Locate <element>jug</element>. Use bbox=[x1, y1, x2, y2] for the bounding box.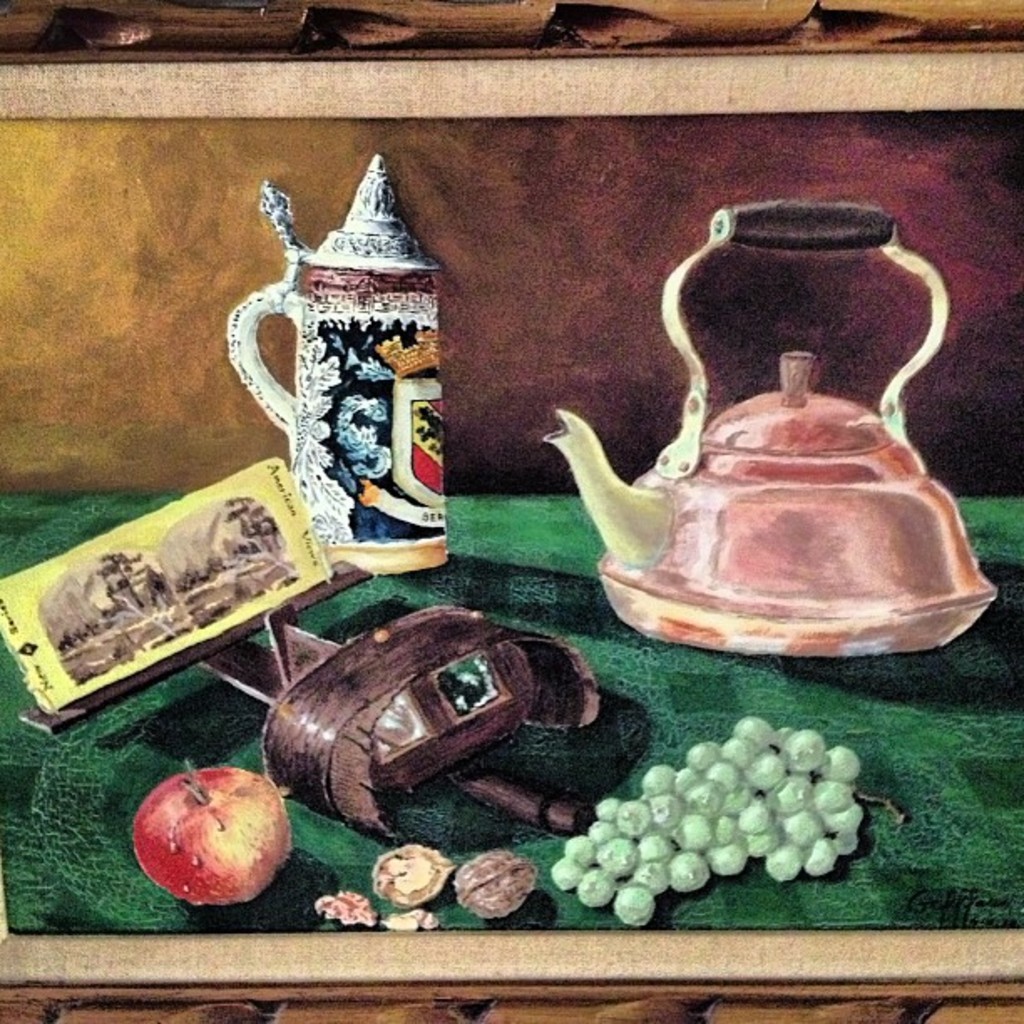
bbox=[221, 151, 453, 579].
